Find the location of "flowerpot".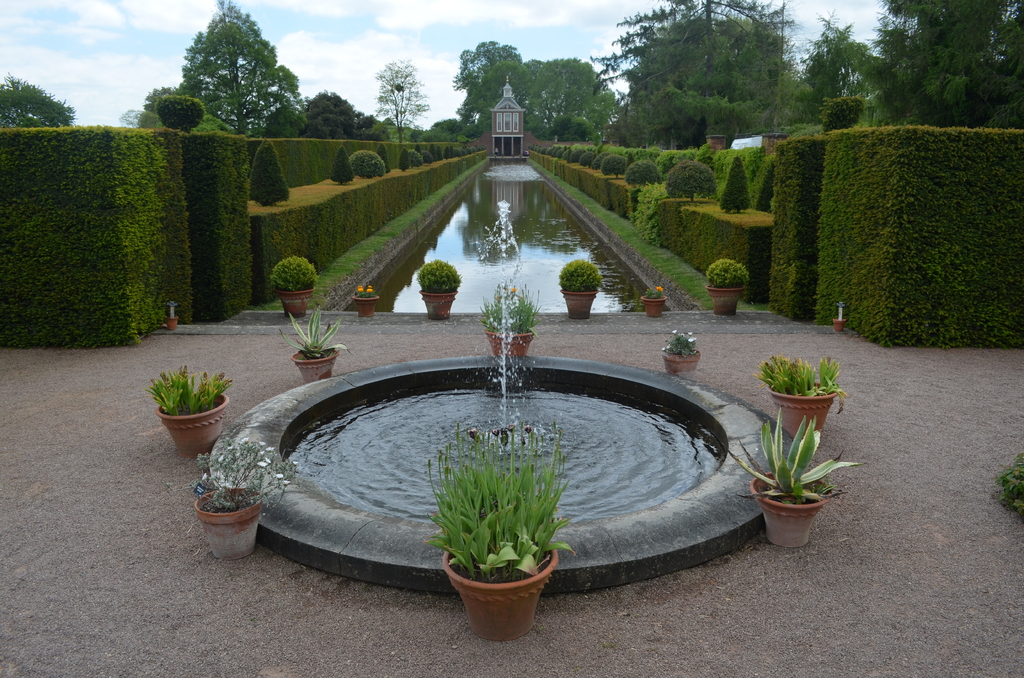
Location: bbox=[561, 287, 598, 323].
